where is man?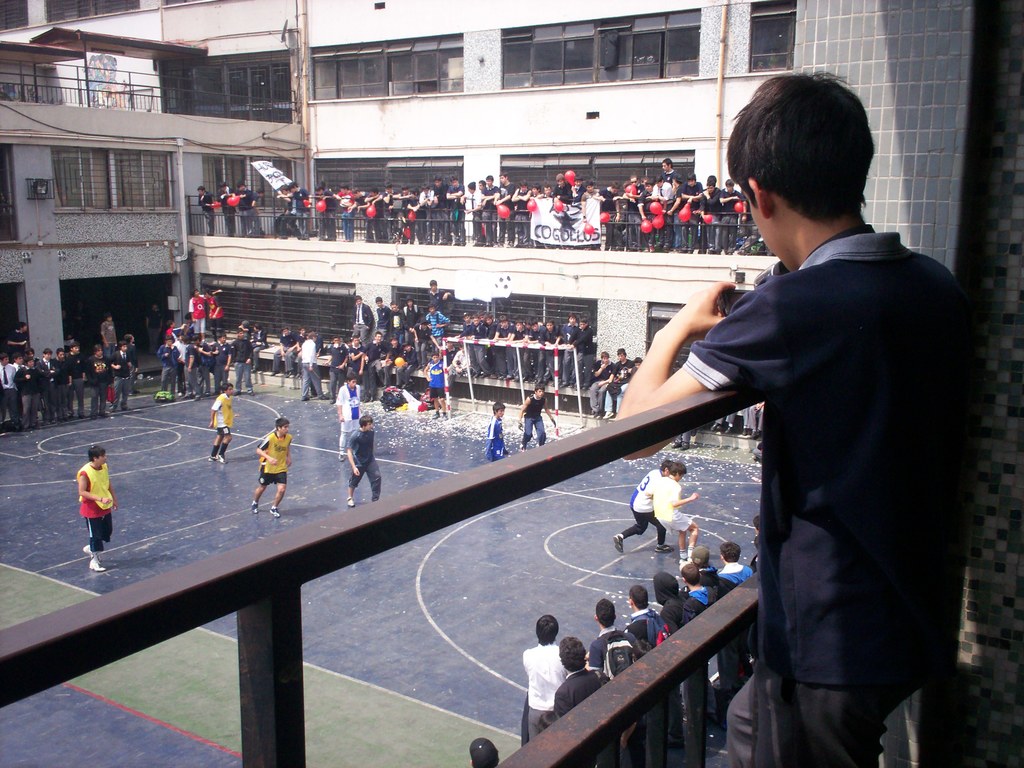
bbox(239, 179, 256, 236).
